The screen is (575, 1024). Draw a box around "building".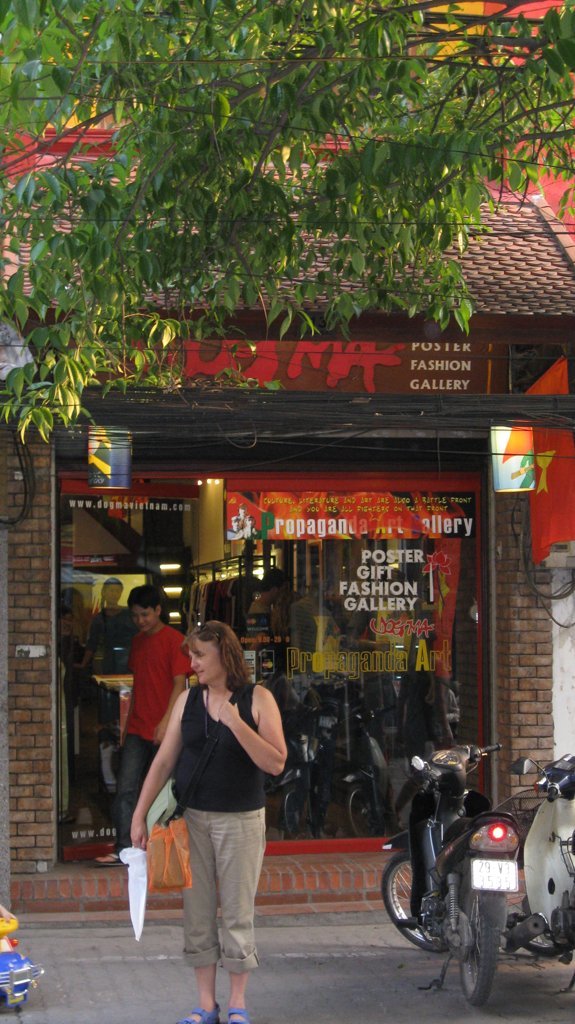
bbox=(0, 0, 574, 882).
